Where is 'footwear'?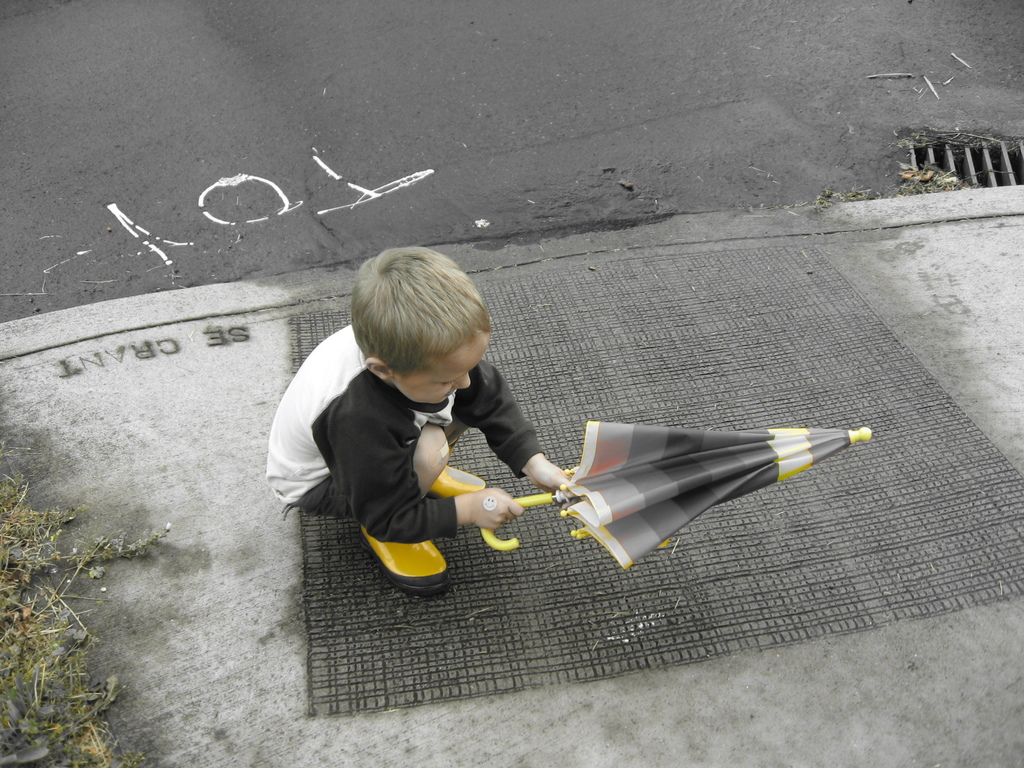
346, 522, 475, 592.
